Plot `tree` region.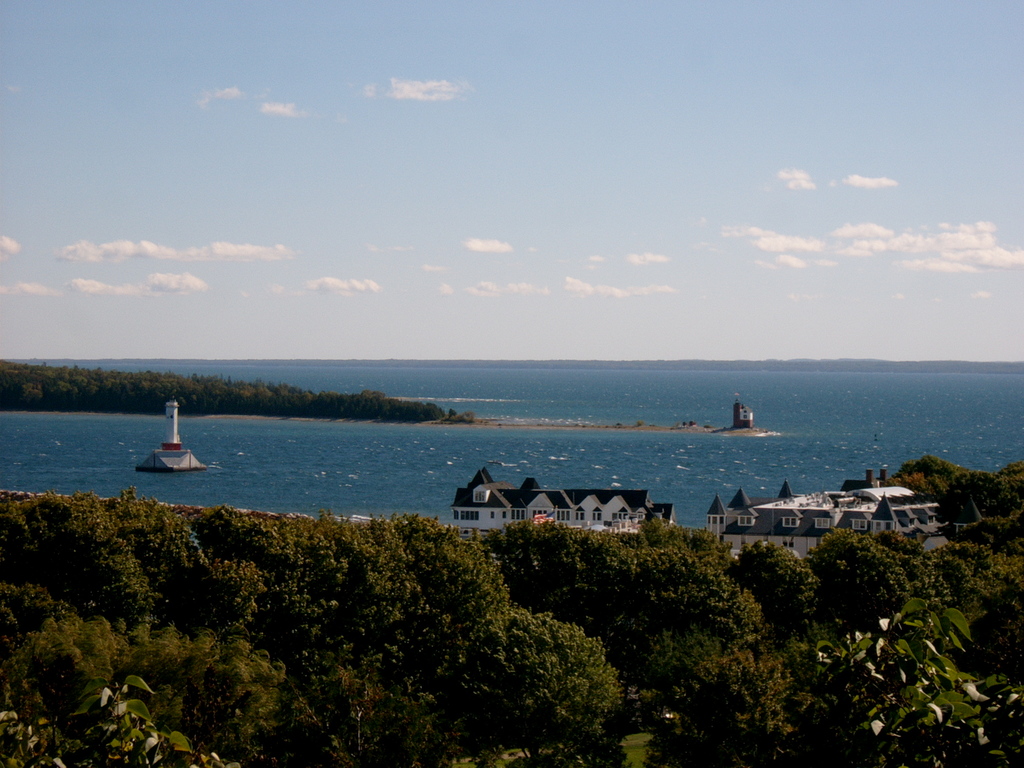
Plotted at {"left": 467, "top": 605, "right": 625, "bottom": 767}.
